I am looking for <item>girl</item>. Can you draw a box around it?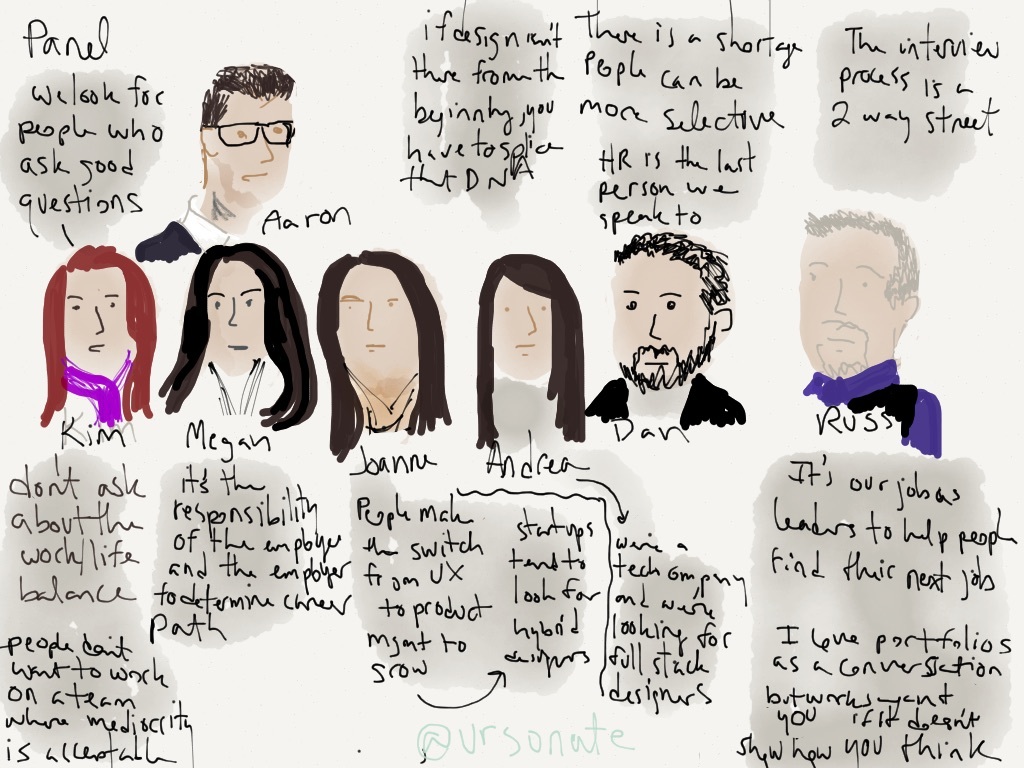
Sure, the bounding box is 321,249,450,458.
